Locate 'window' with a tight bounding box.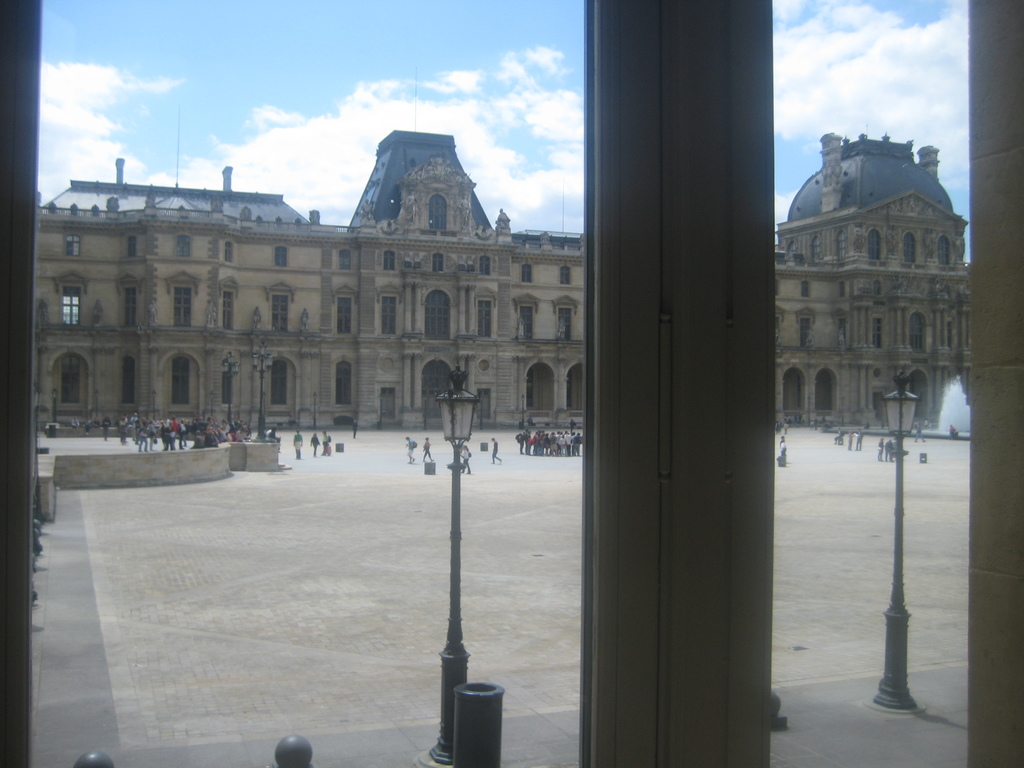
[x1=872, y1=282, x2=884, y2=301].
